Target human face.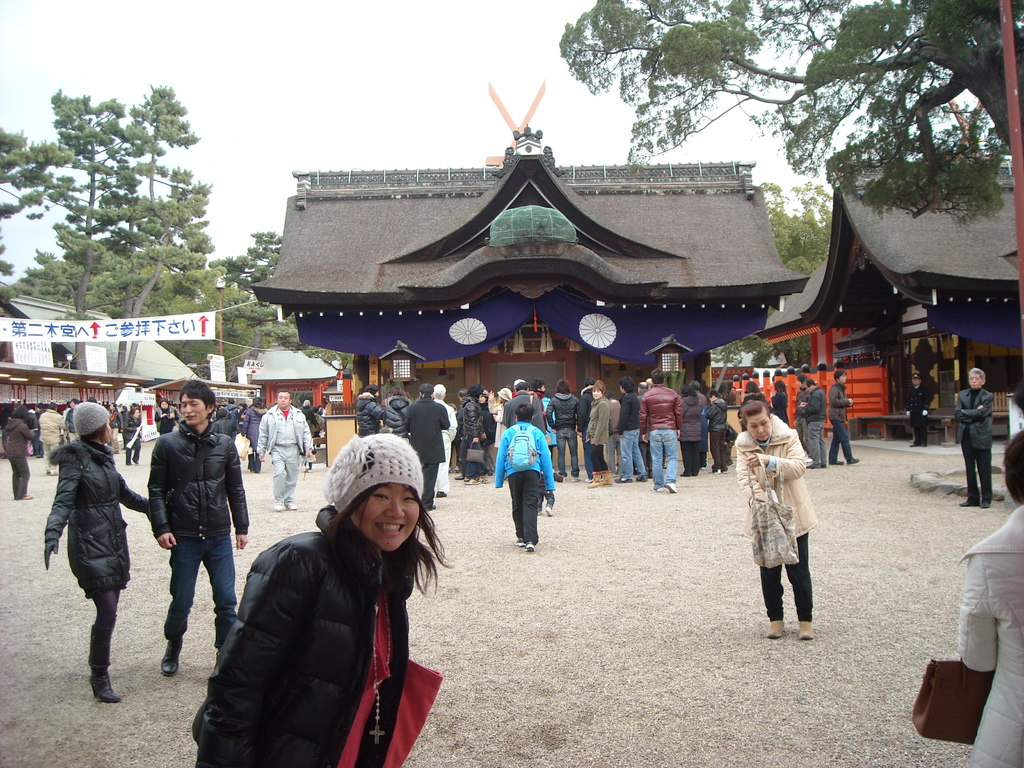
Target region: <box>968,373,986,388</box>.
